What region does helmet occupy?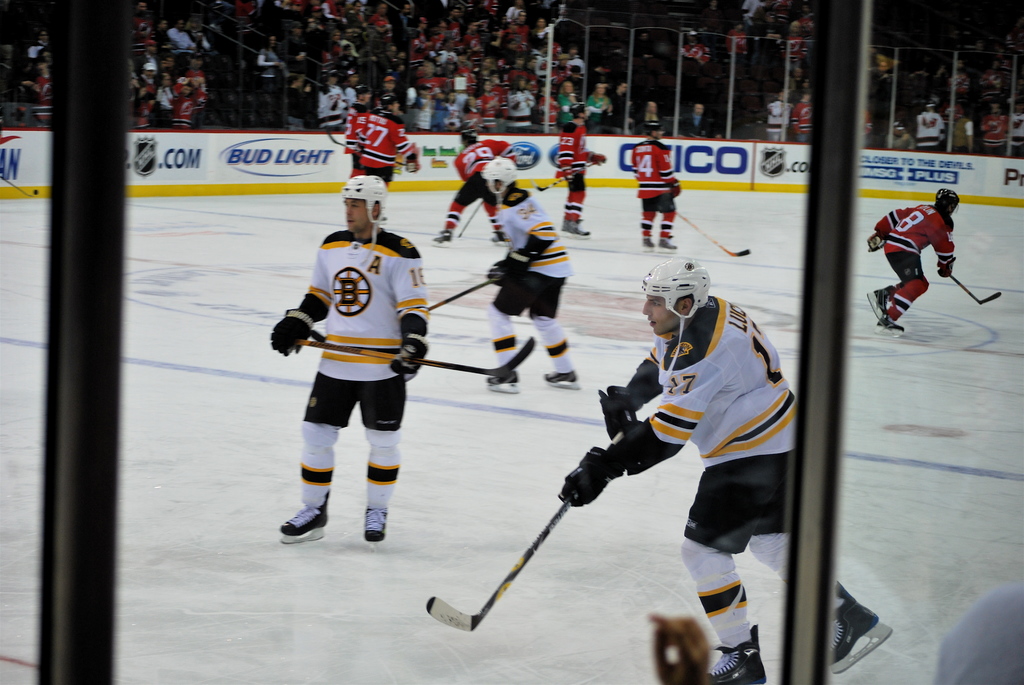
(left=355, top=85, right=370, bottom=107).
